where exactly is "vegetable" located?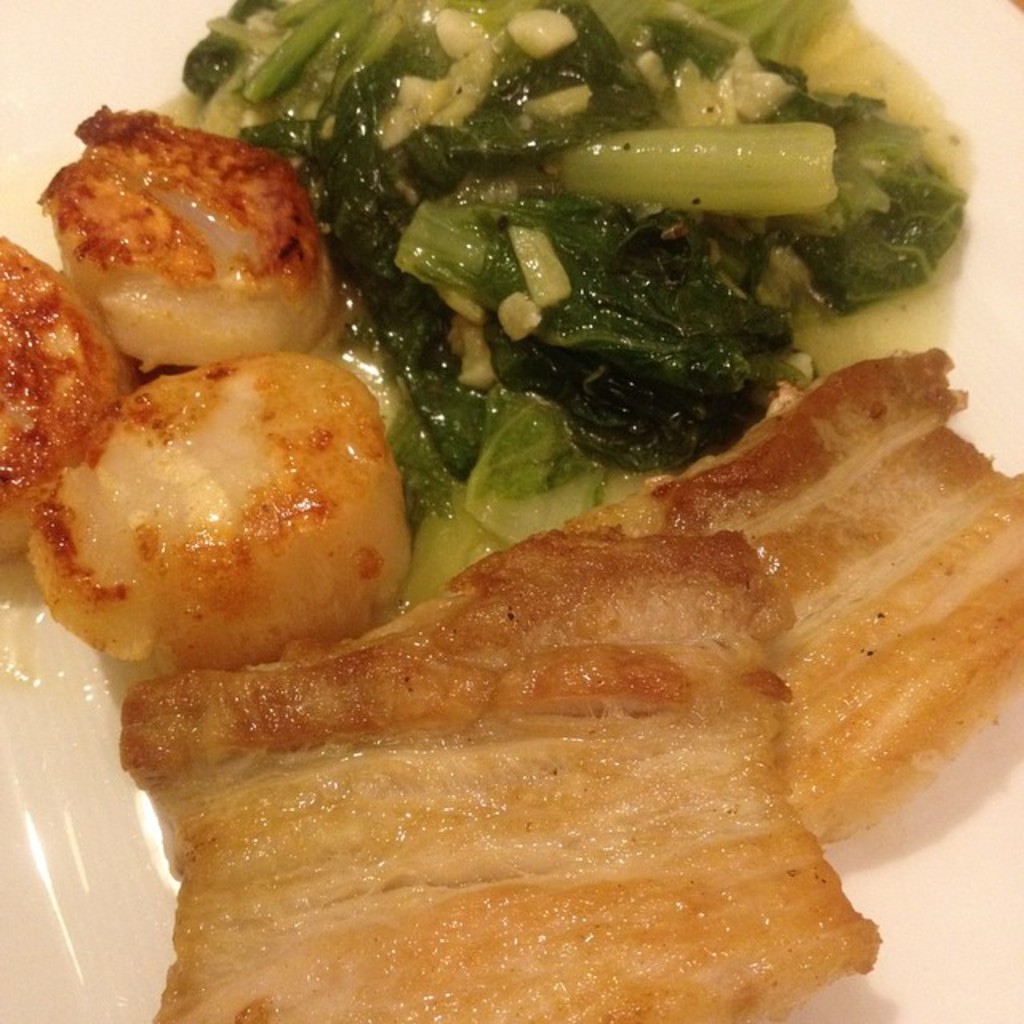
Its bounding box is pyautogui.locateOnScreen(189, 0, 981, 613).
